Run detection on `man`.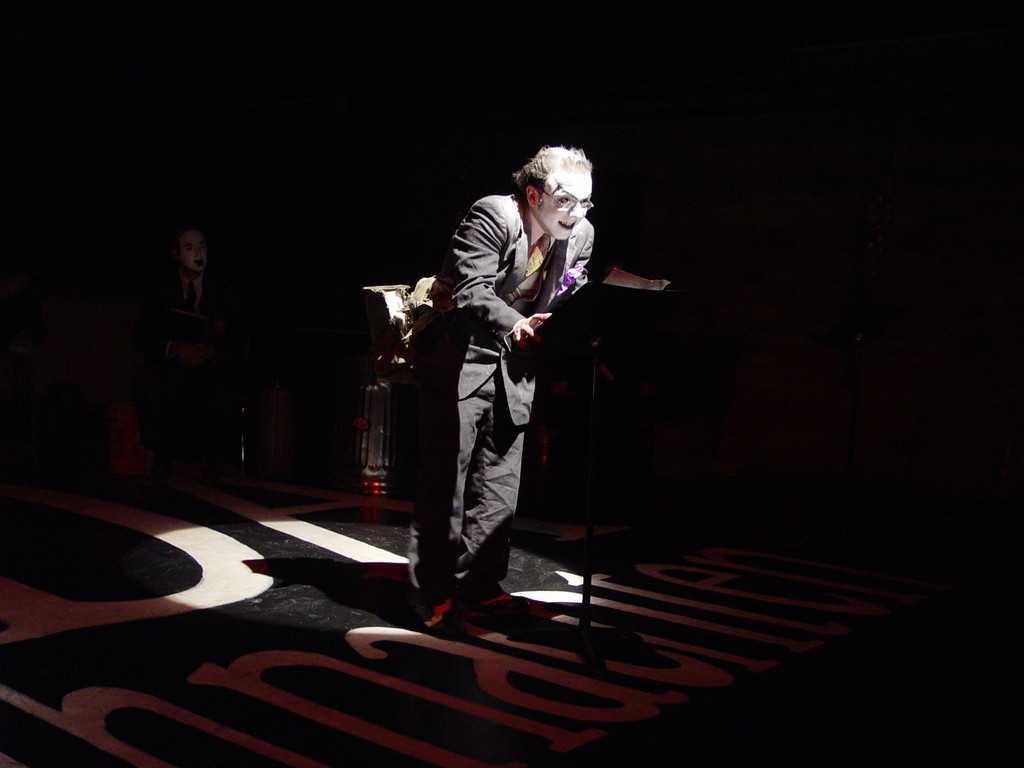
Result: [410, 147, 596, 620].
